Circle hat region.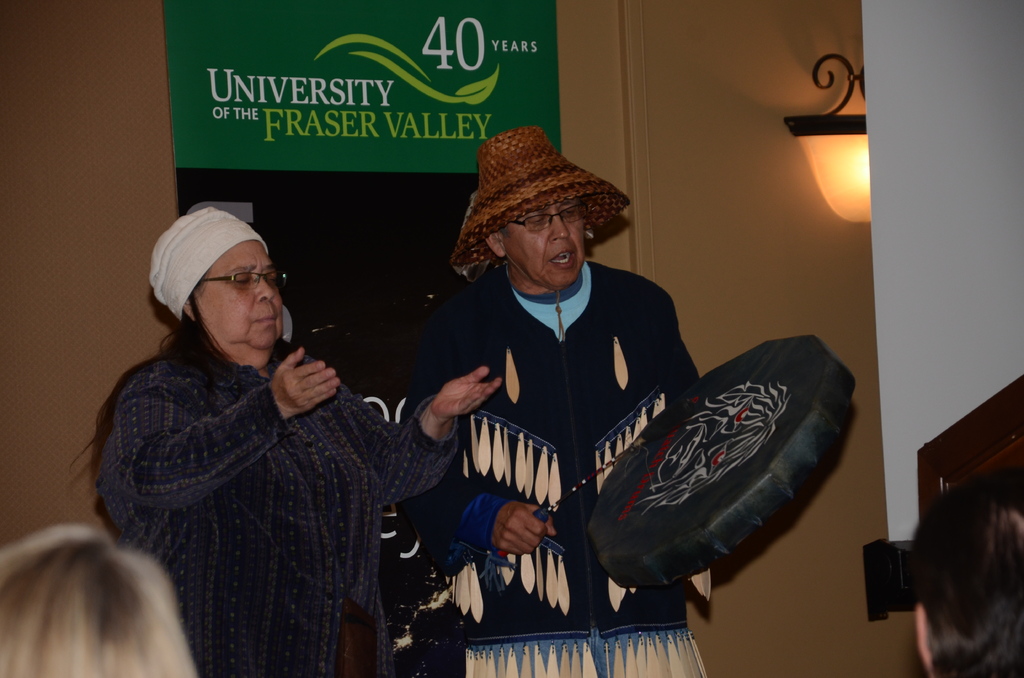
Region: [451, 127, 632, 272].
